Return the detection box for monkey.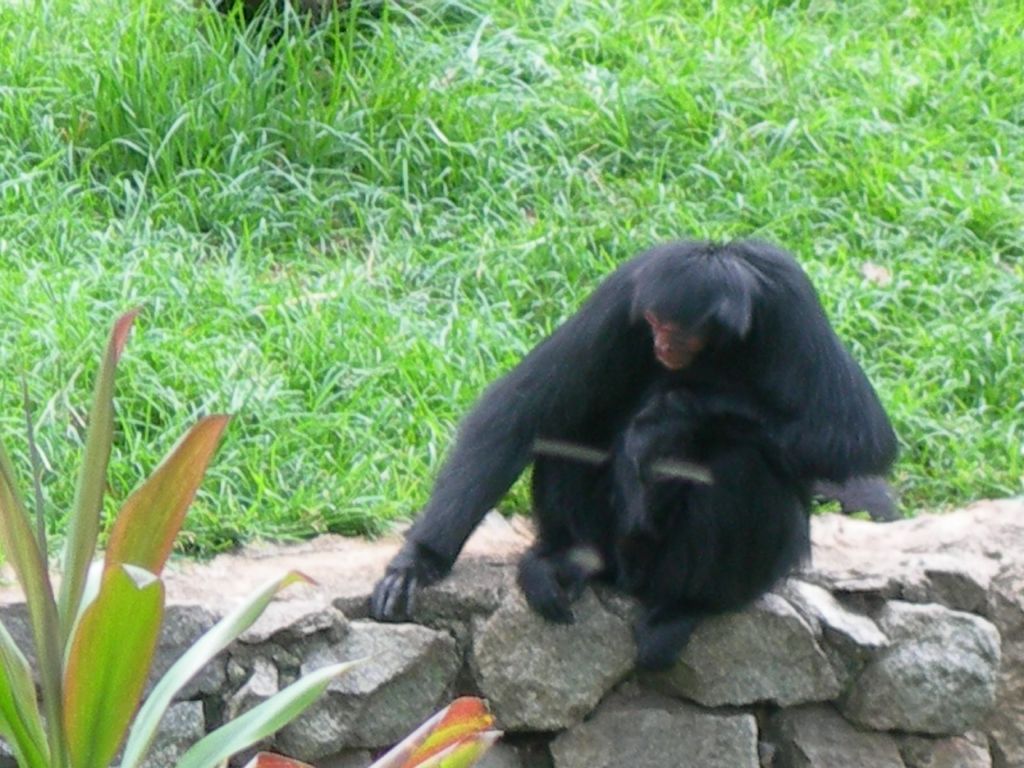
367/241/918/648.
